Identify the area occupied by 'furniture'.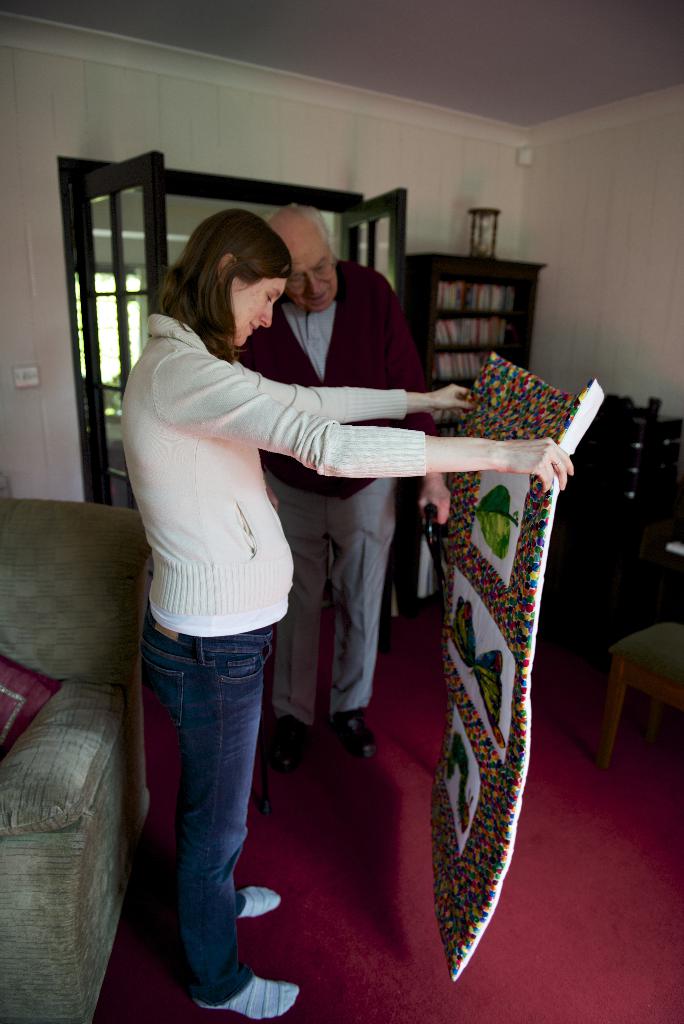
Area: bbox=[592, 612, 683, 758].
